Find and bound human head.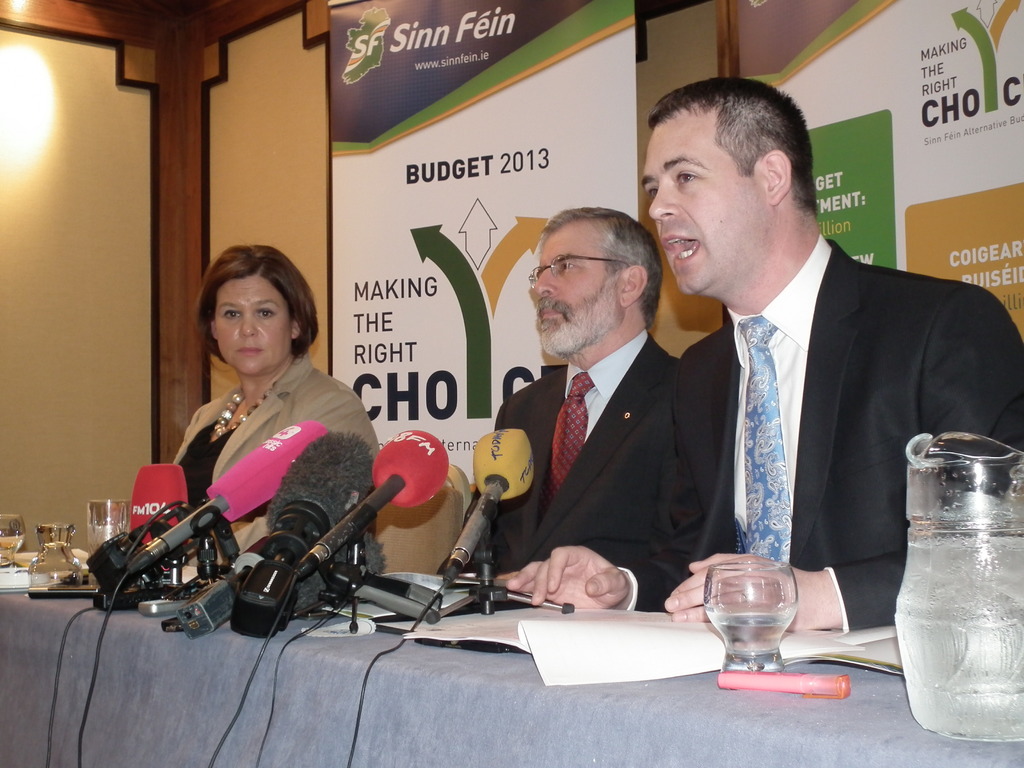
Bound: (527,205,666,355).
